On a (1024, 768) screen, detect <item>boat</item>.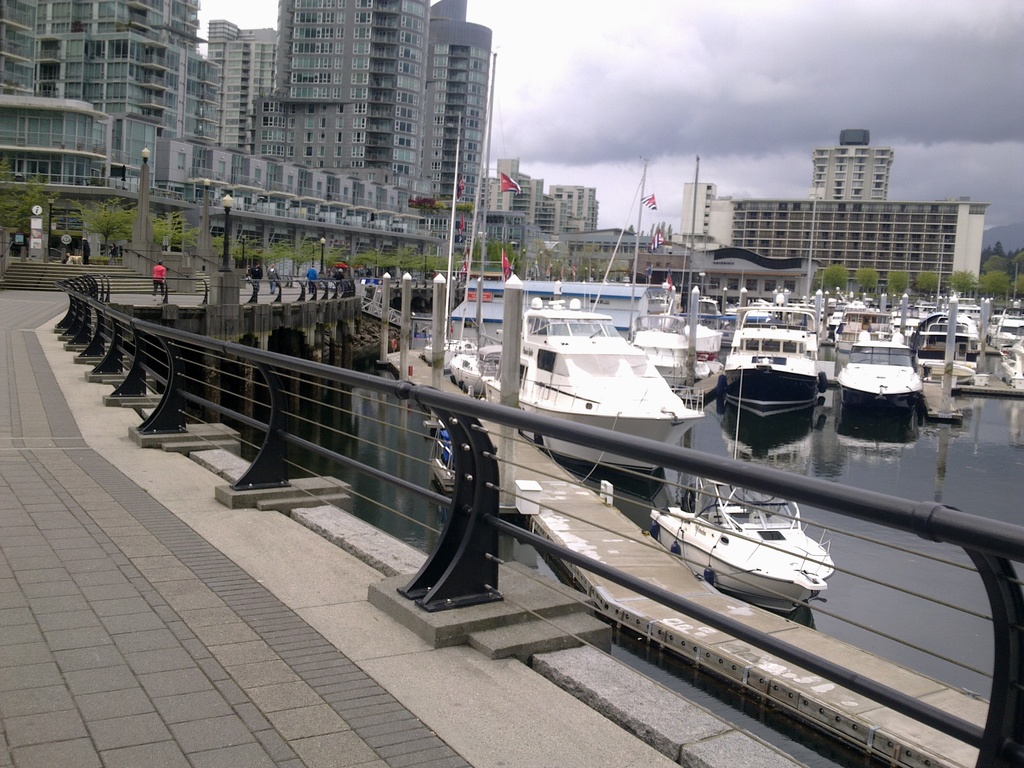
[453,285,711,483].
